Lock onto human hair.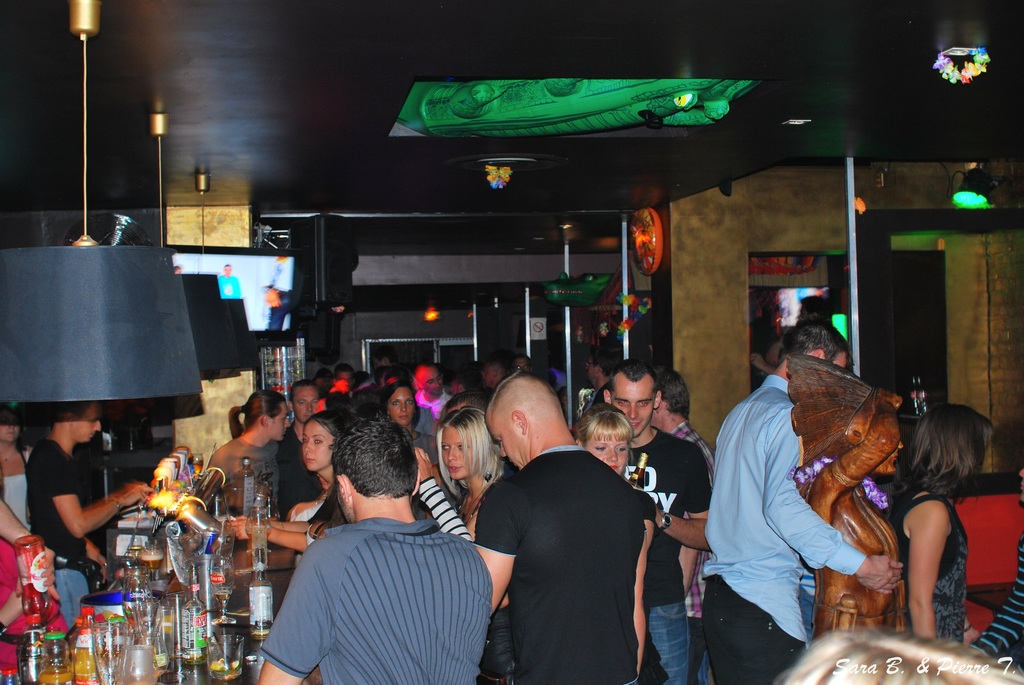
Locked: left=606, top=361, right=654, bottom=398.
